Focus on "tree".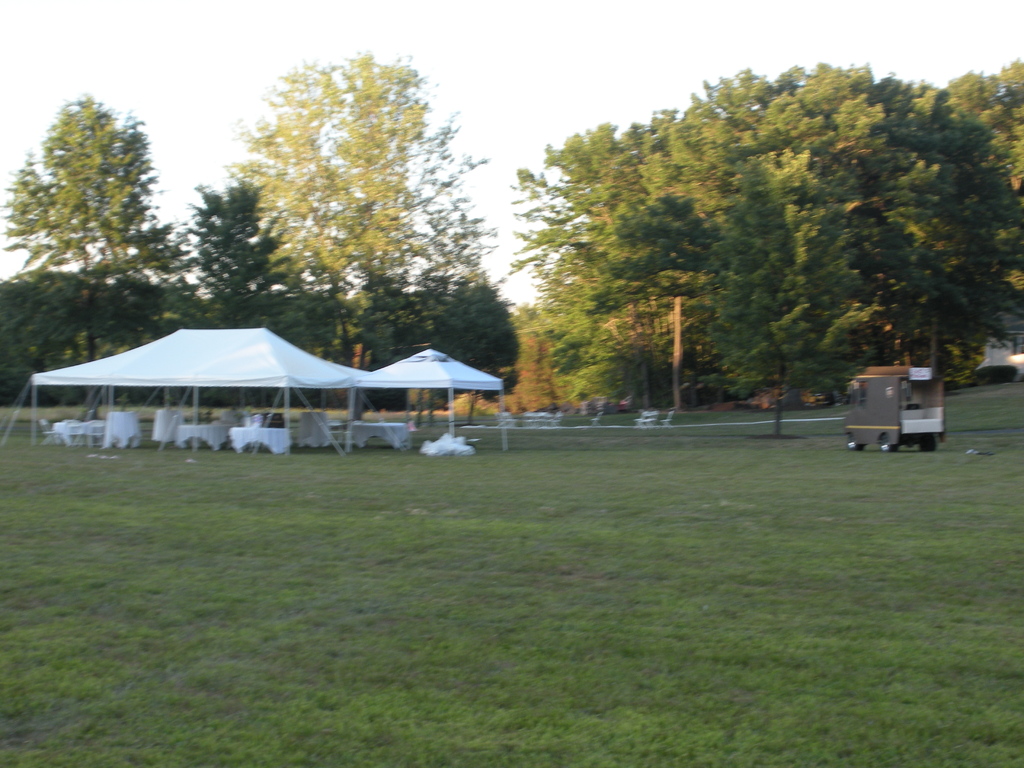
Focused at select_region(0, 93, 206, 377).
